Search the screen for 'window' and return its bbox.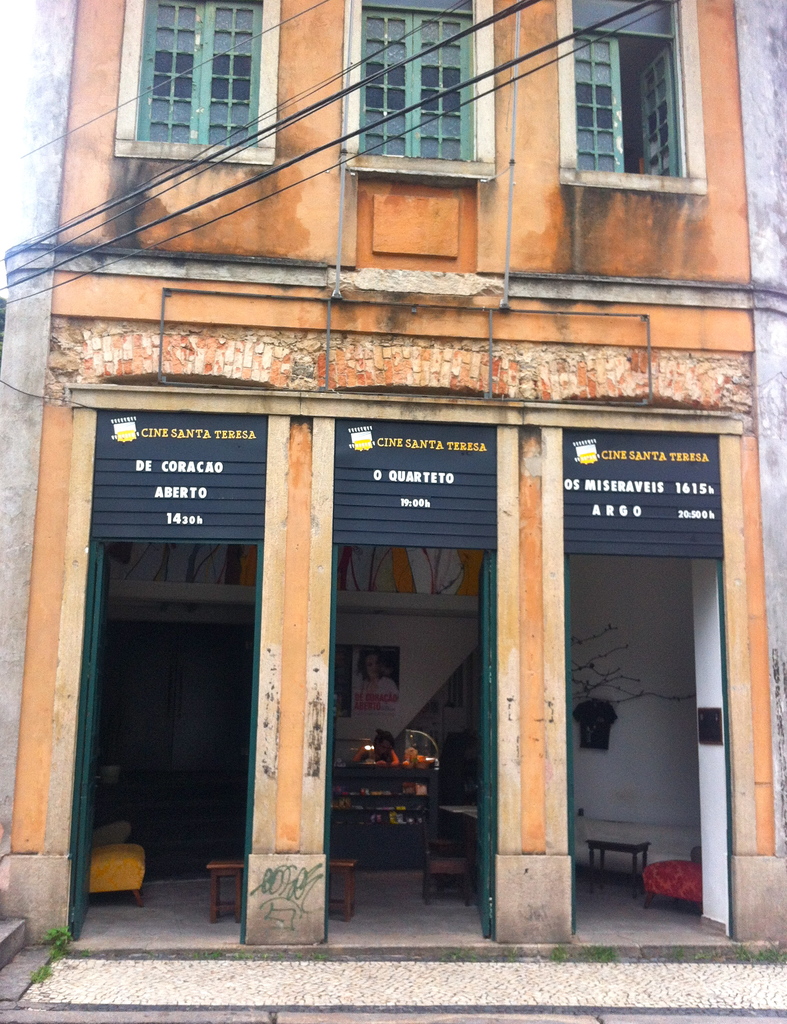
Found: (left=335, top=0, right=496, bottom=178).
